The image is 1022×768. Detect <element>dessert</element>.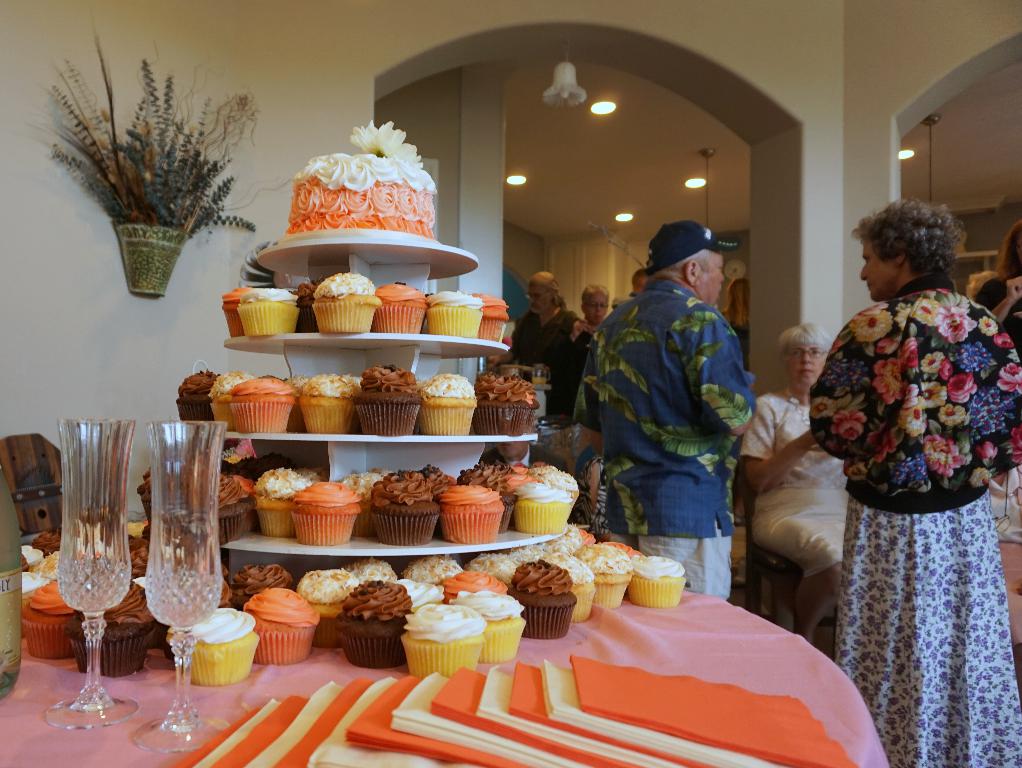
Detection: [x1=245, y1=592, x2=324, y2=664].
